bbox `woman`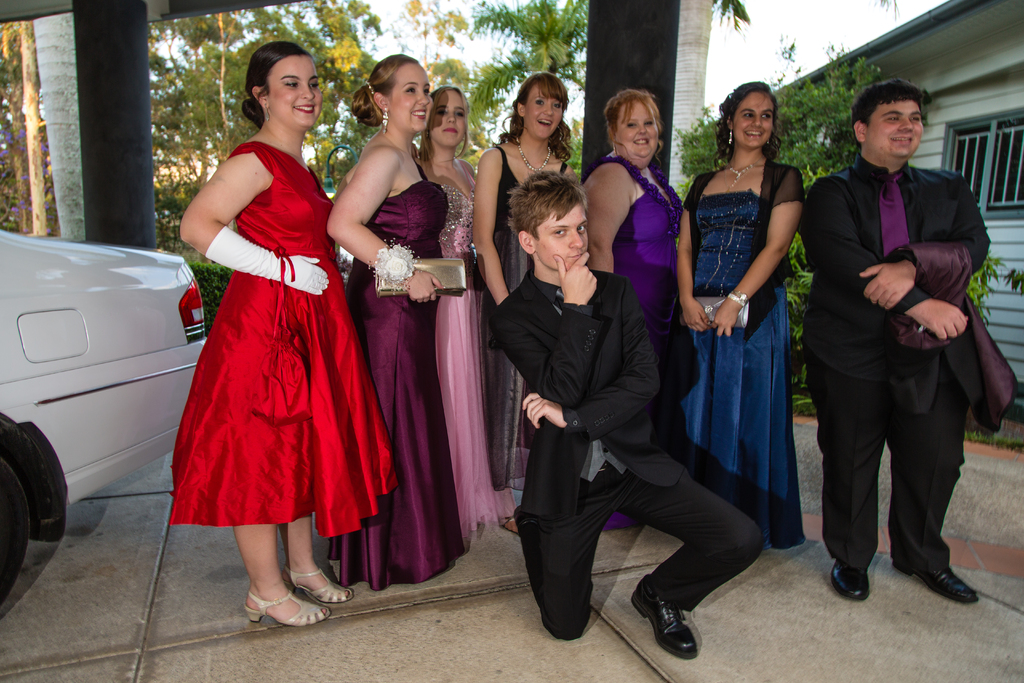
l=685, t=67, r=822, b=604
